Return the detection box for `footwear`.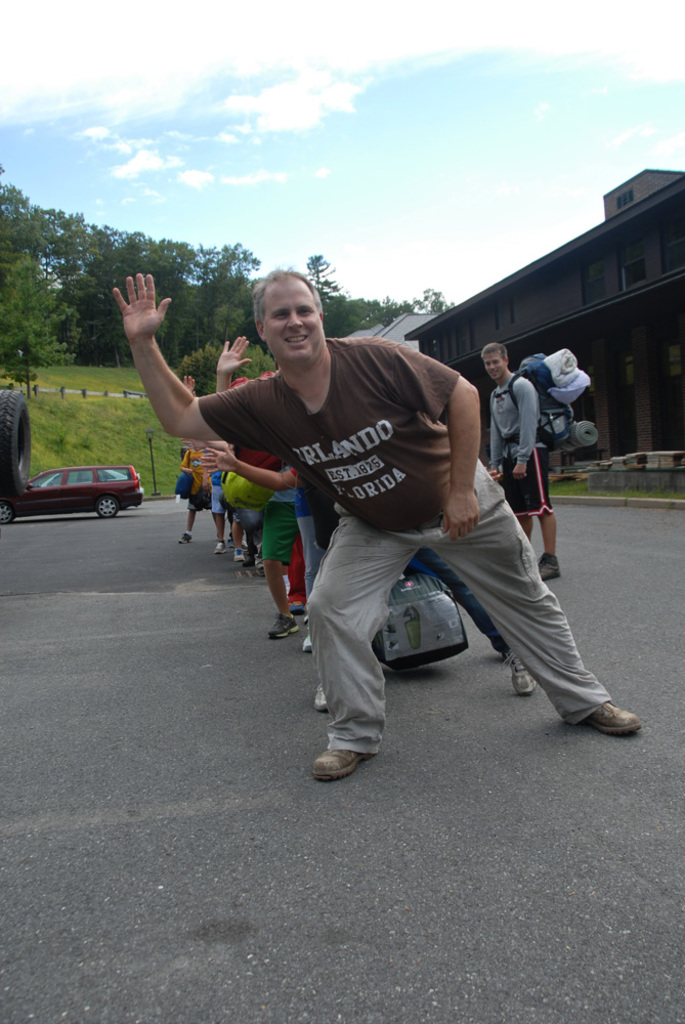
<region>212, 538, 226, 552</region>.
